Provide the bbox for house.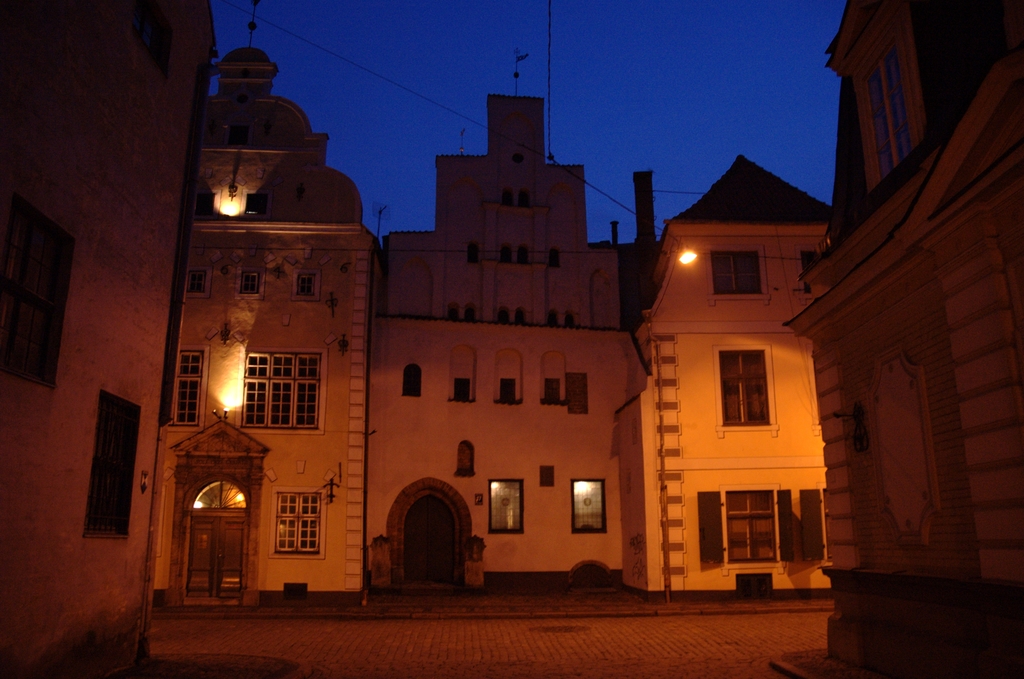
pyautogui.locateOnScreen(357, 83, 659, 600).
